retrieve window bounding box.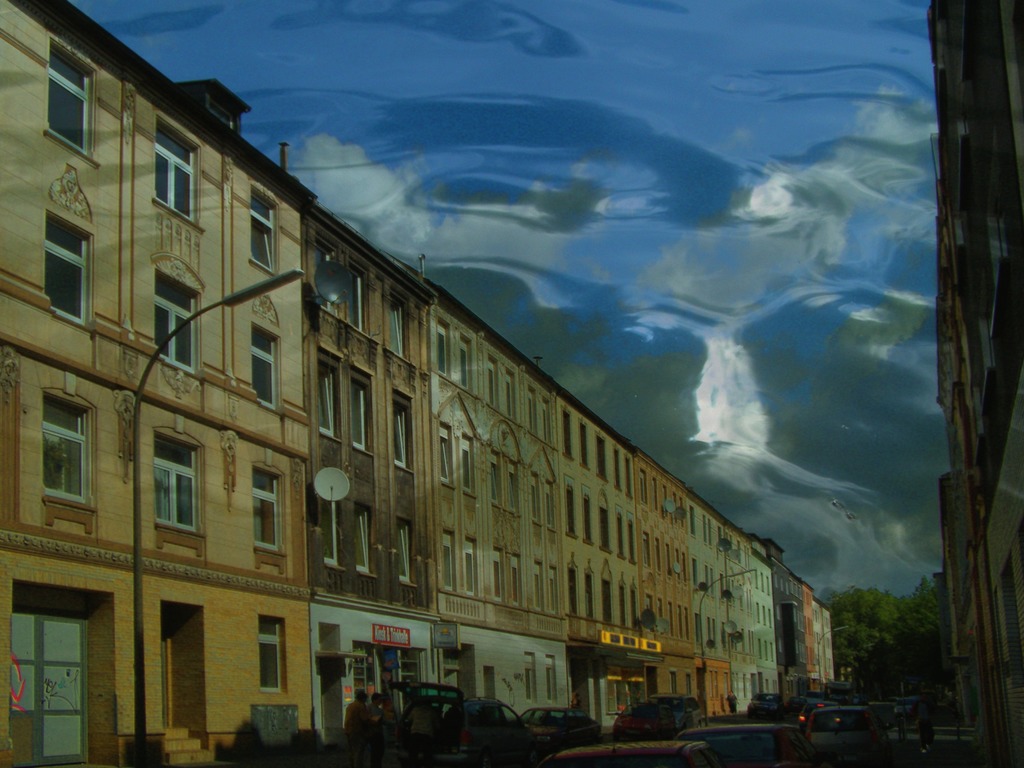
Bounding box: [x1=47, y1=38, x2=99, y2=170].
